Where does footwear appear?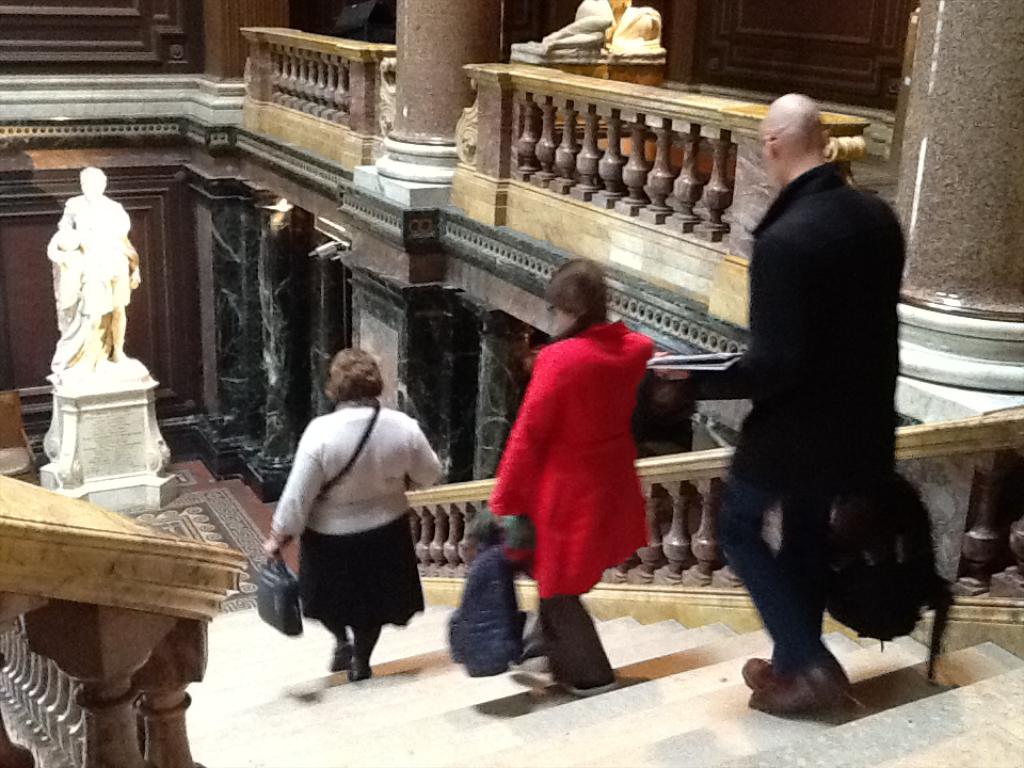
Appears at bbox=[332, 643, 354, 673].
